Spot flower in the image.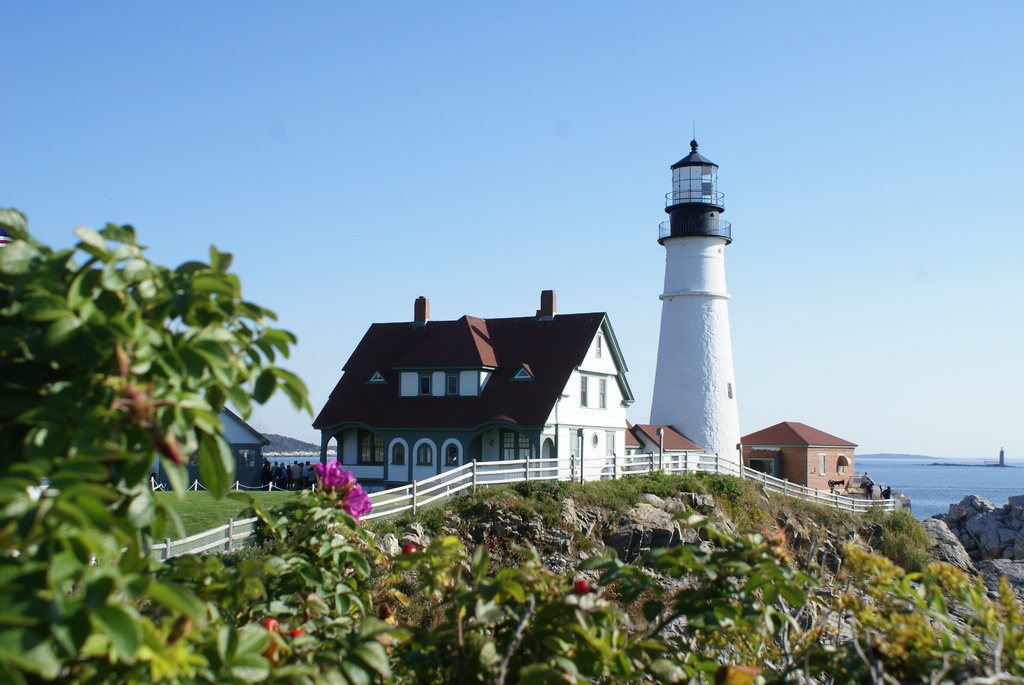
flower found at detection(572, 579, 591, 597).
